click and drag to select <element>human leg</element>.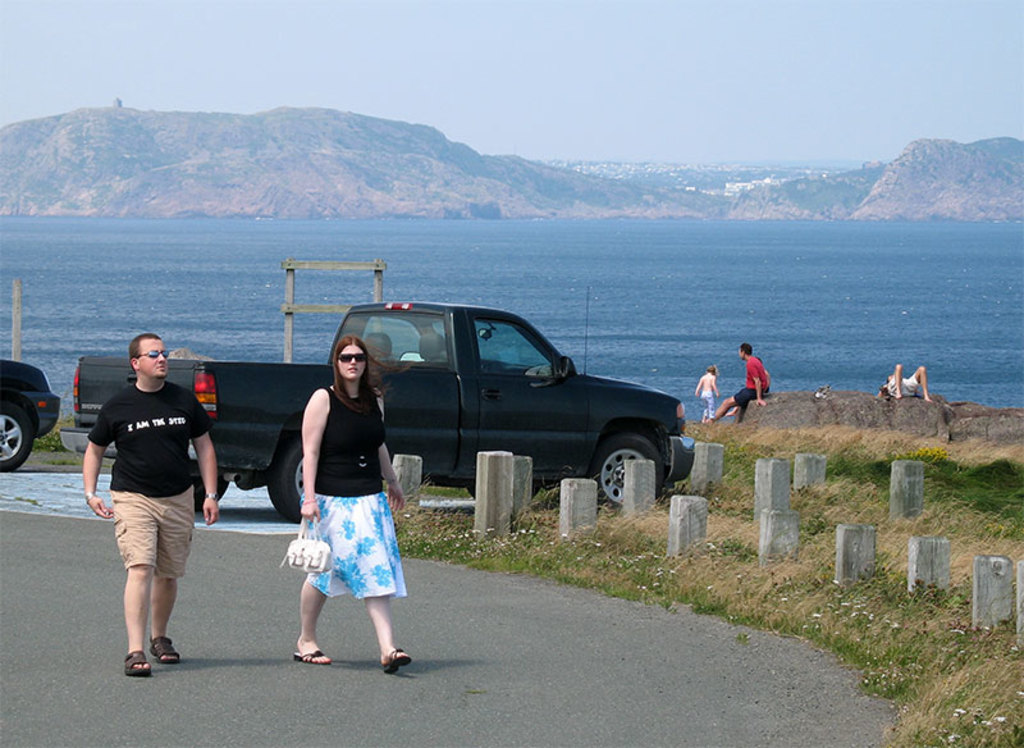
Selection: 298/576/338/665.
